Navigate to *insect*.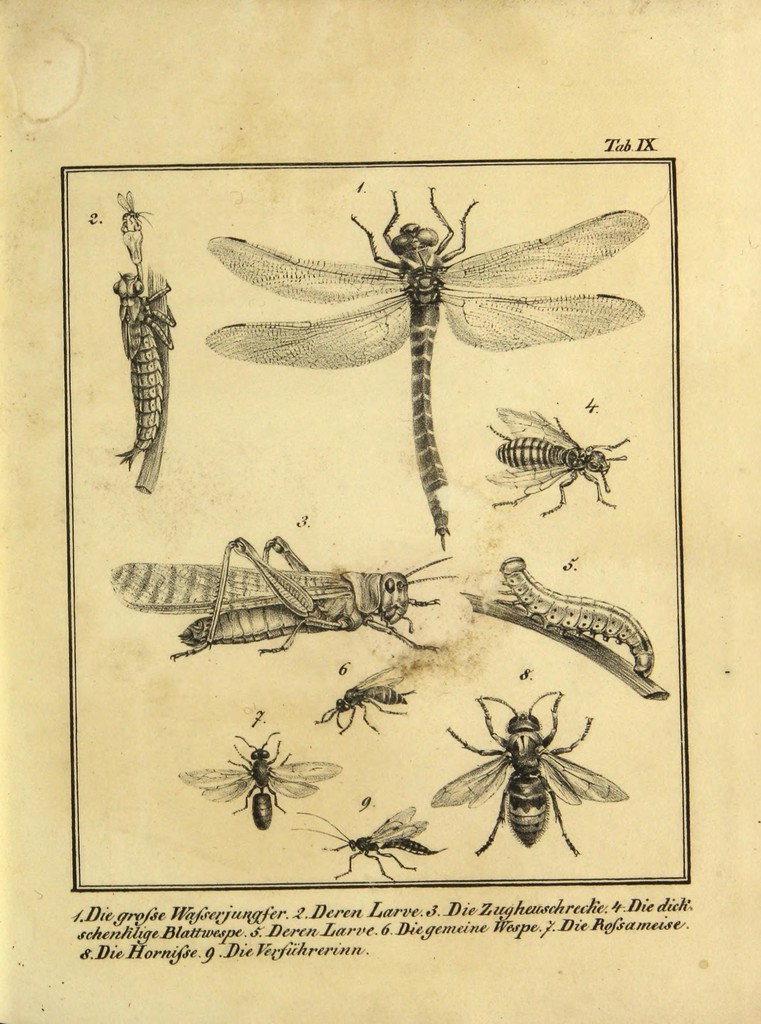
Navigation target: select_region(473, 405, 630, 526).
